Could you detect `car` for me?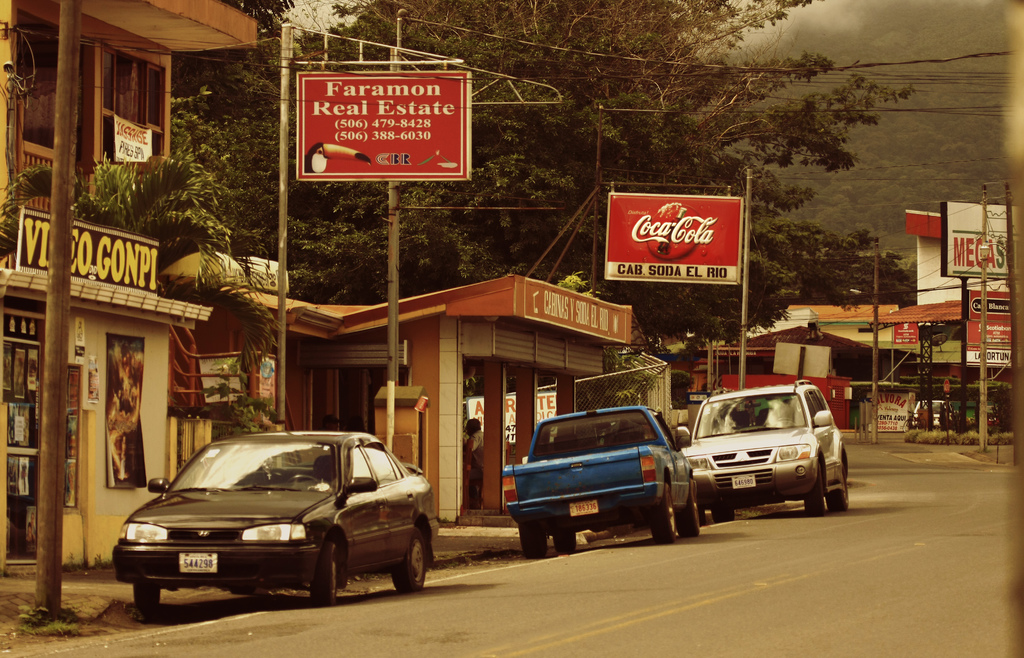
Detection result: detection(502, 406, 702, 563).
